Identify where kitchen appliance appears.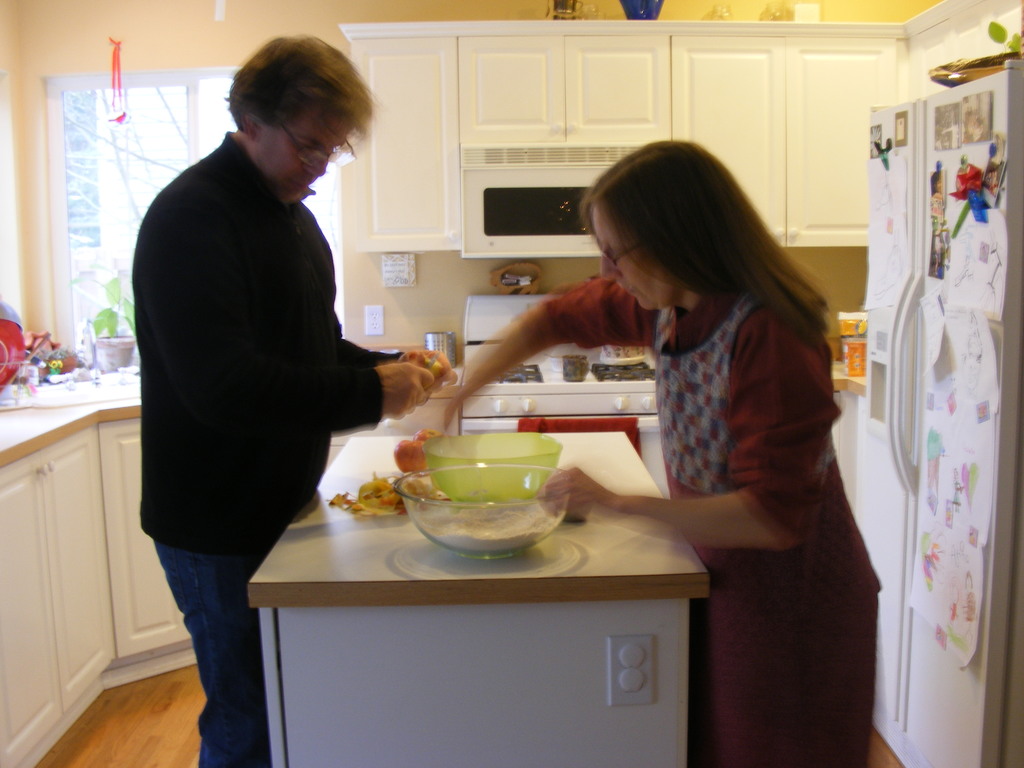
Appears at Rect(461, 294, 662, 494).
